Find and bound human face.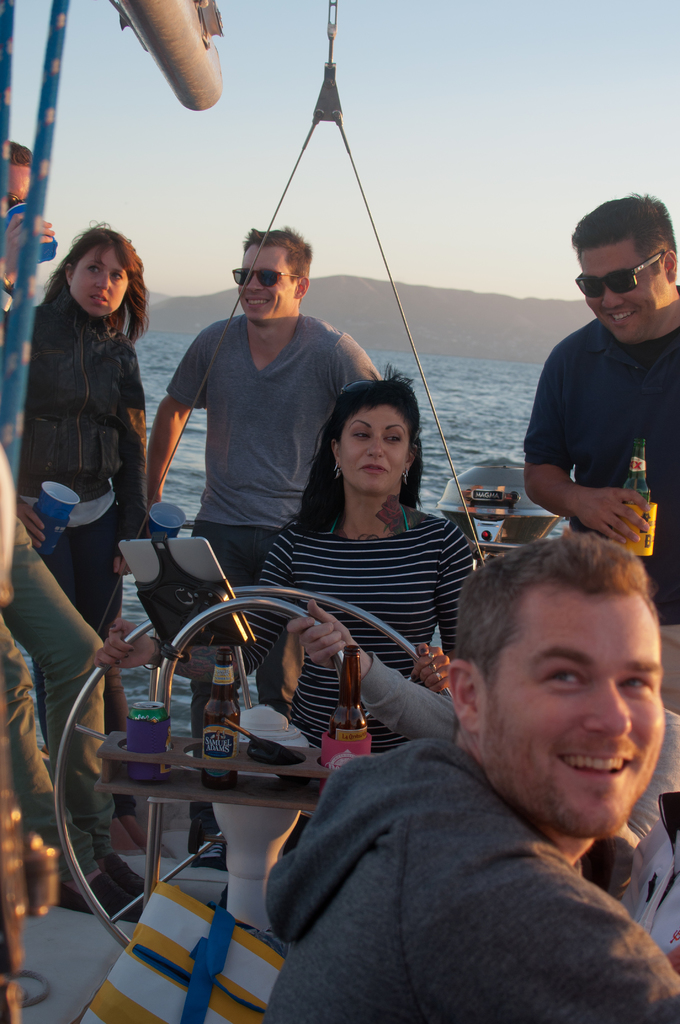
Bound: detection(73, 247, 129, 319).
